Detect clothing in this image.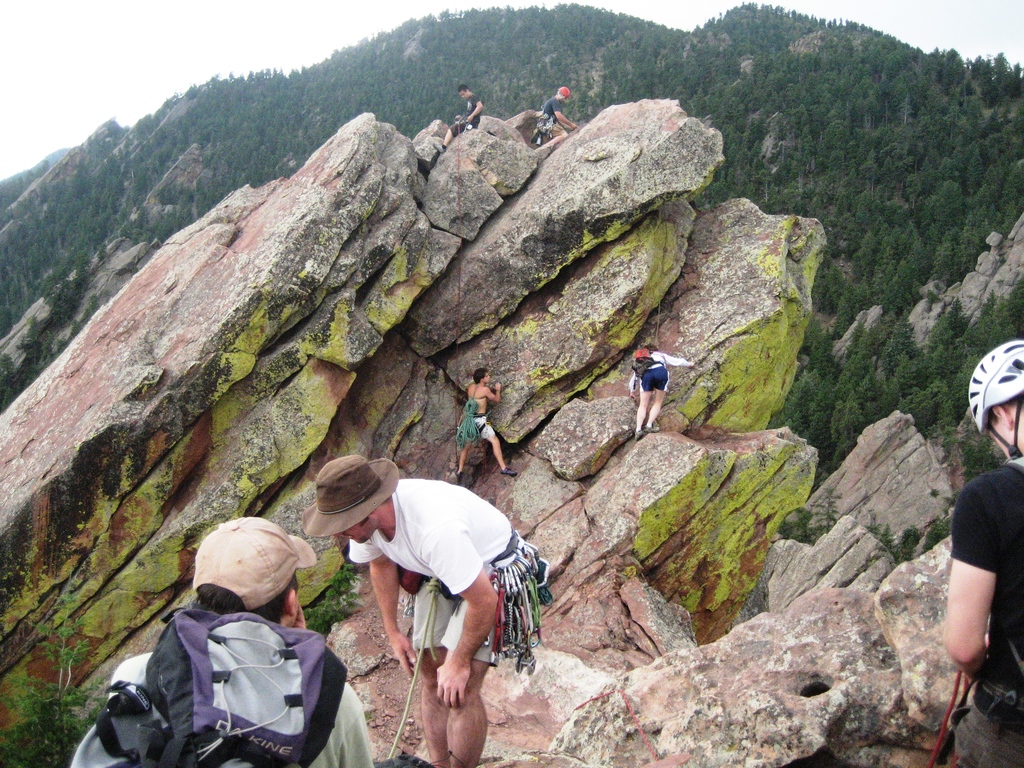
Detection: select_region(458, 408, 499, 444).
